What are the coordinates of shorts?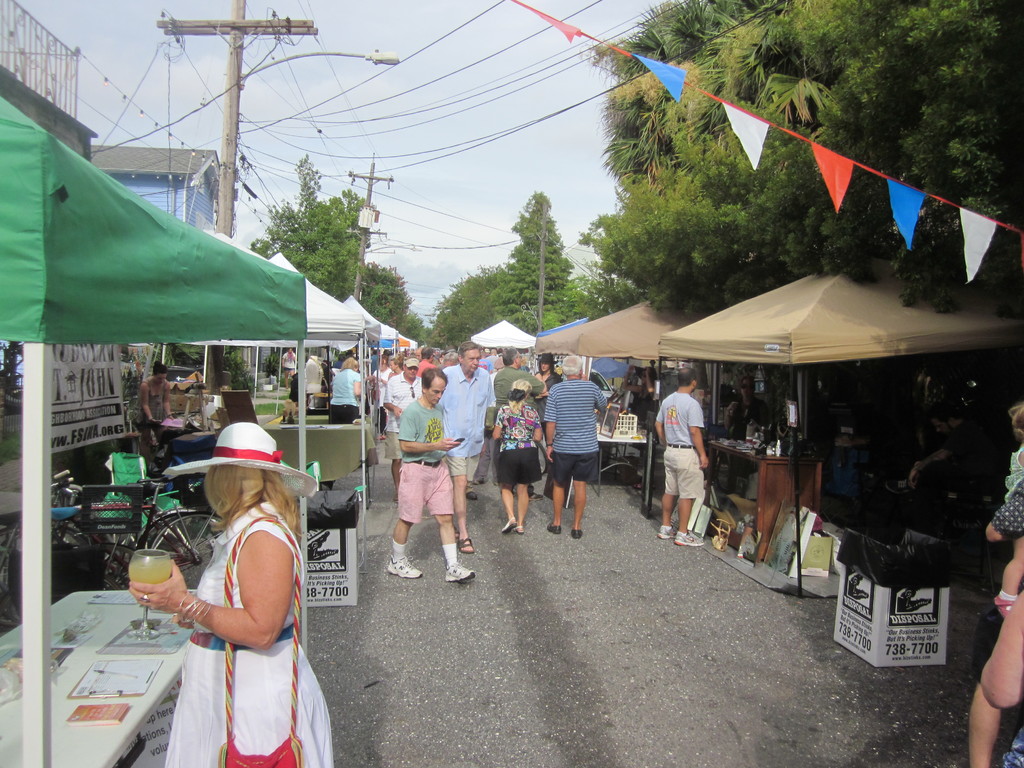
495, 450, 541, 484.
